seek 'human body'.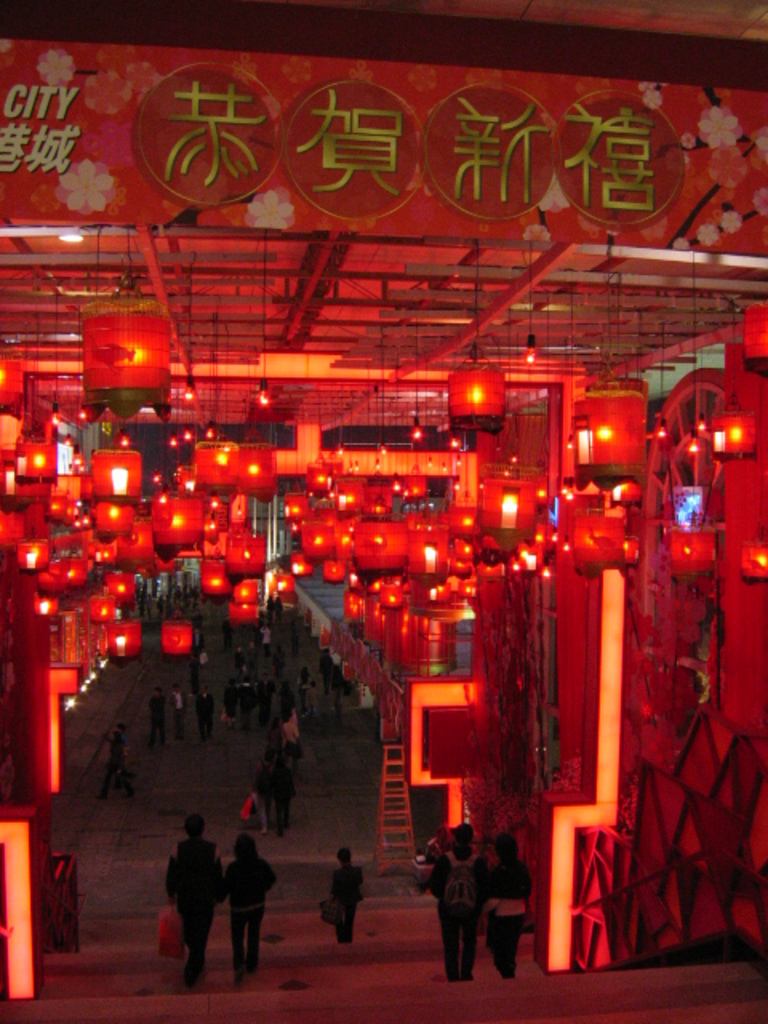
(x1=328, y1=848, x2=362, y2=942).
